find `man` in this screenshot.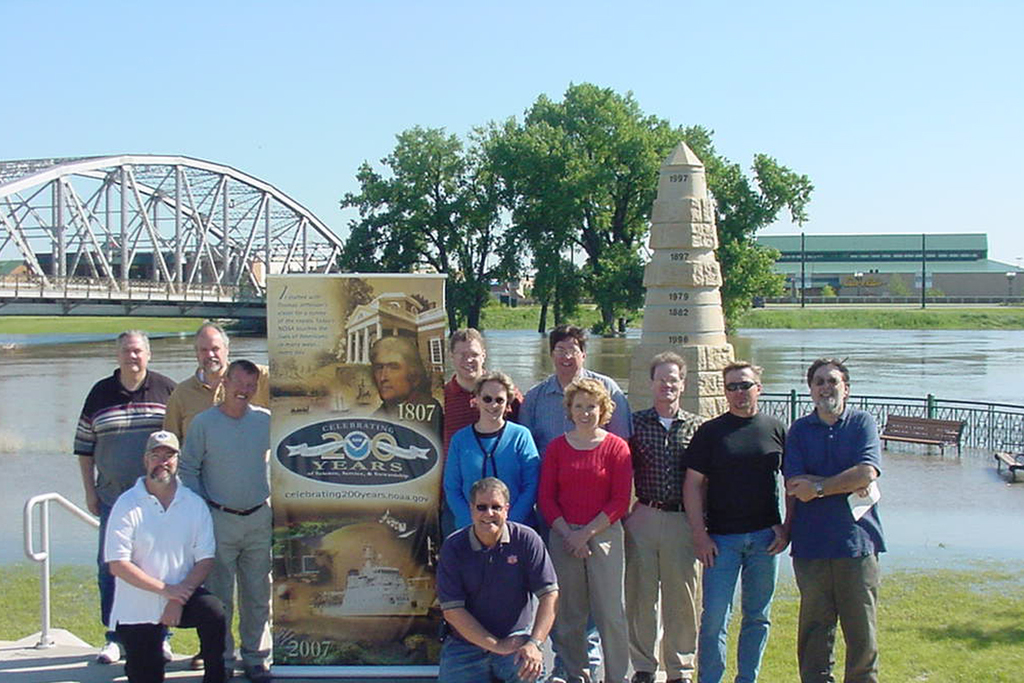
The bounding box for `man` is bbox=(174, 362, 276, 682).
